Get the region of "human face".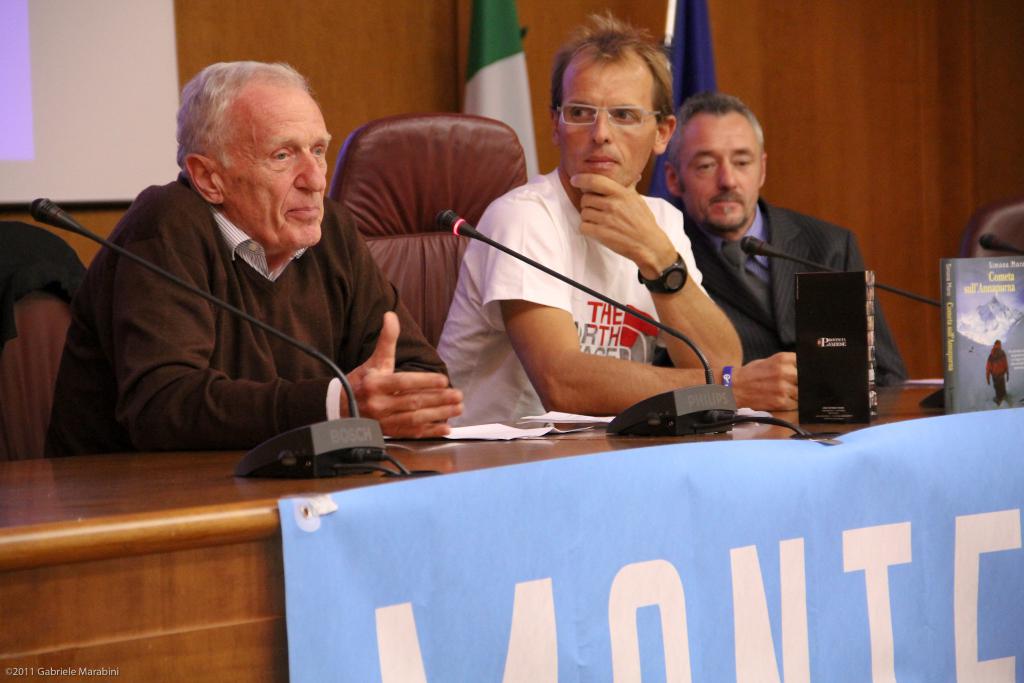
<bbox>561, 73, 655, 185</bbox>.
